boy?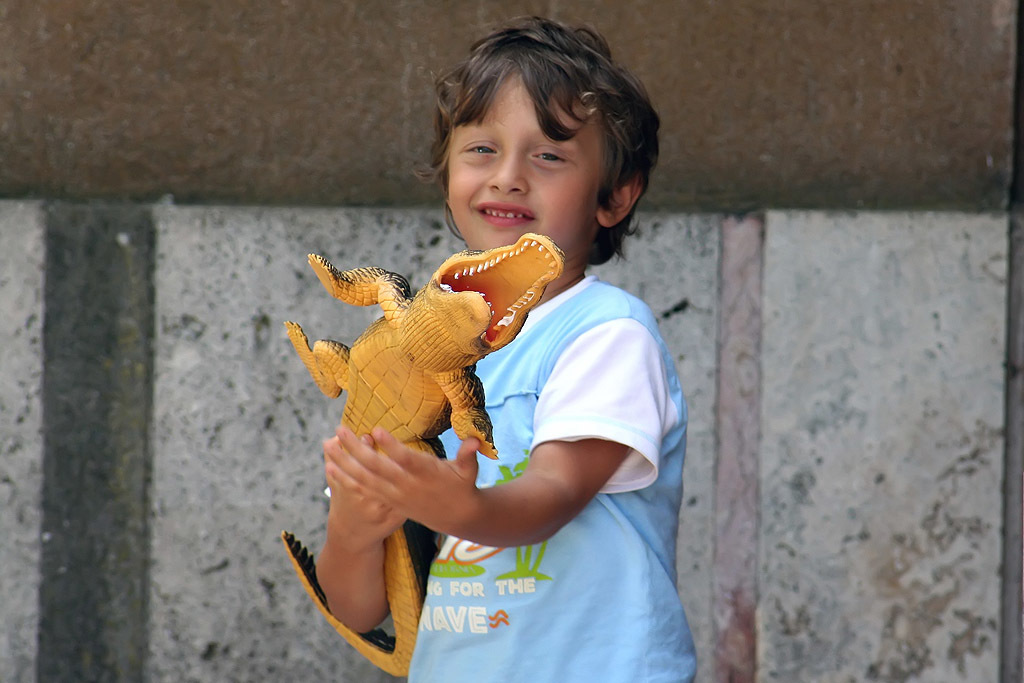
locate(310, 14, 698, 682)
